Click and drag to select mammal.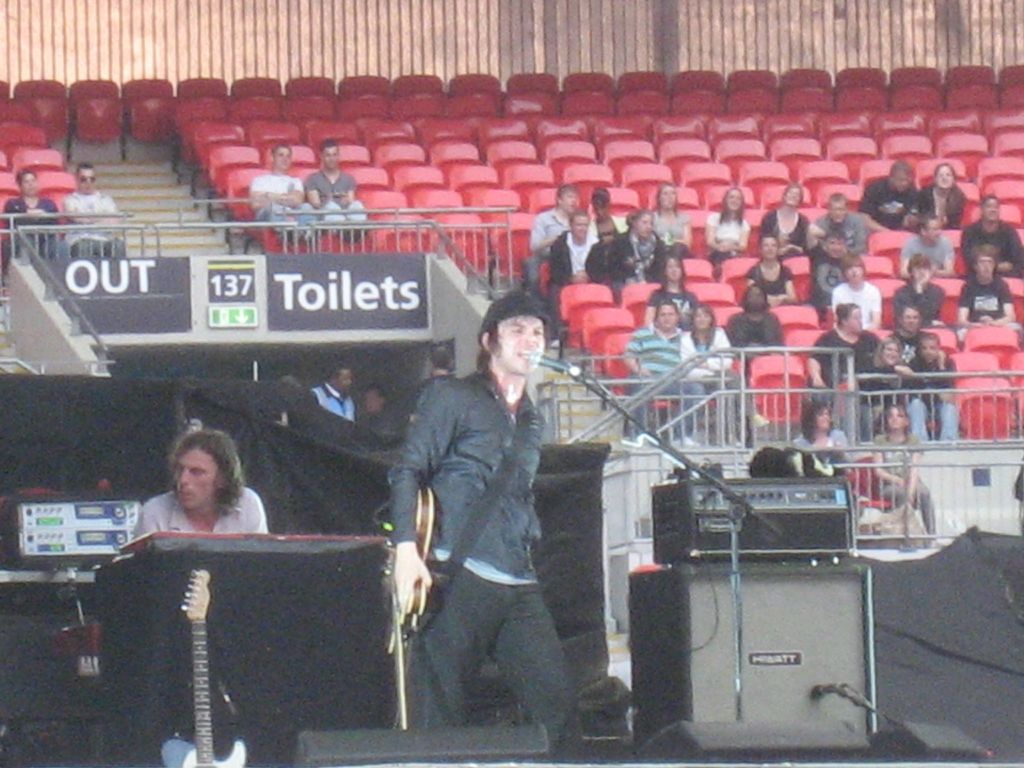
Selection: 960,193,1023,278.
